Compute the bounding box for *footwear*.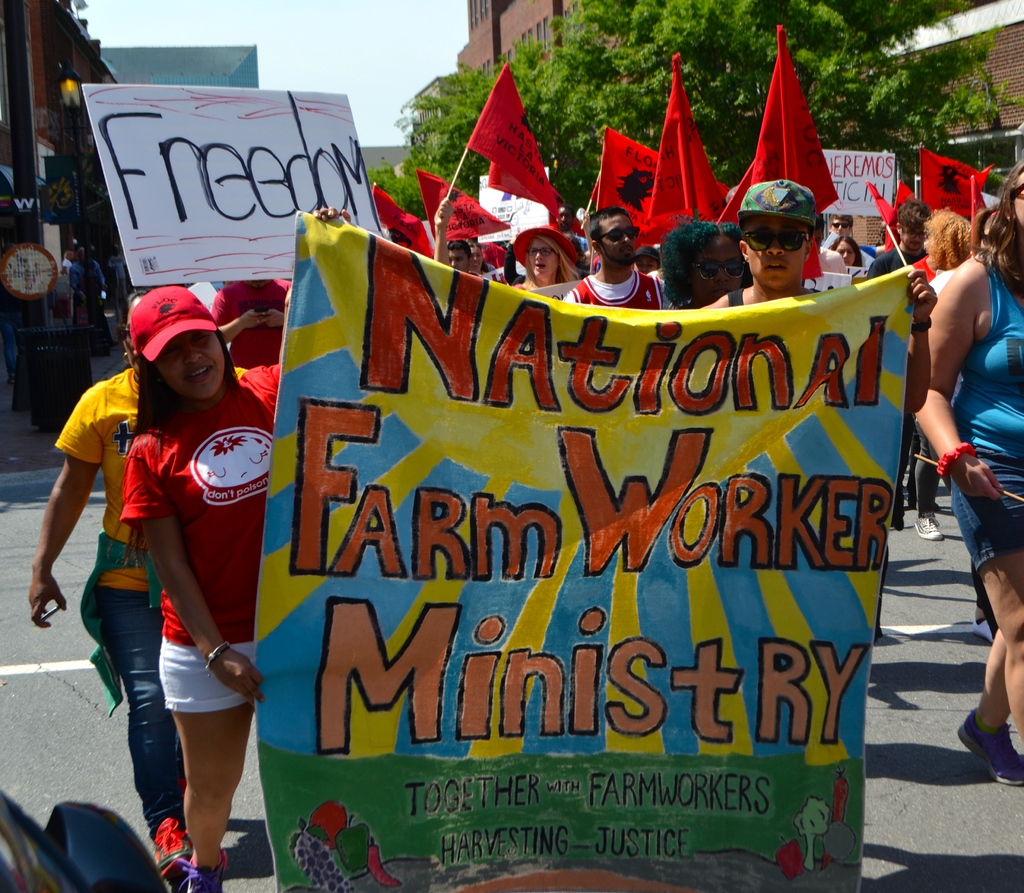
912,509,943,544.
